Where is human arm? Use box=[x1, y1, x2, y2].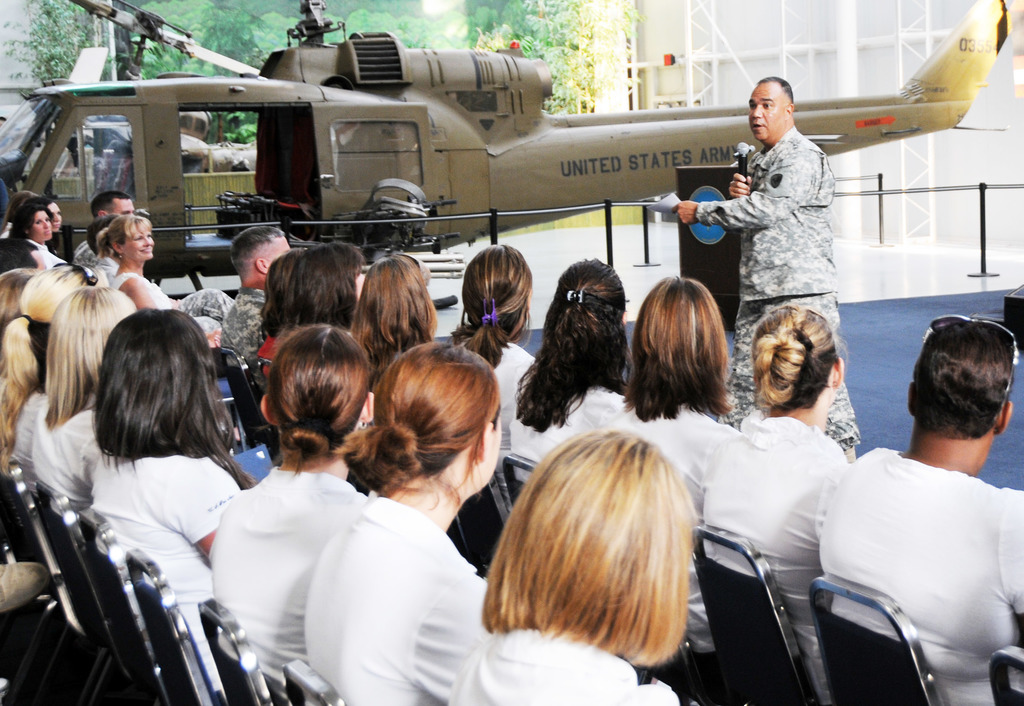
box=[679, 152, 807, 230].
